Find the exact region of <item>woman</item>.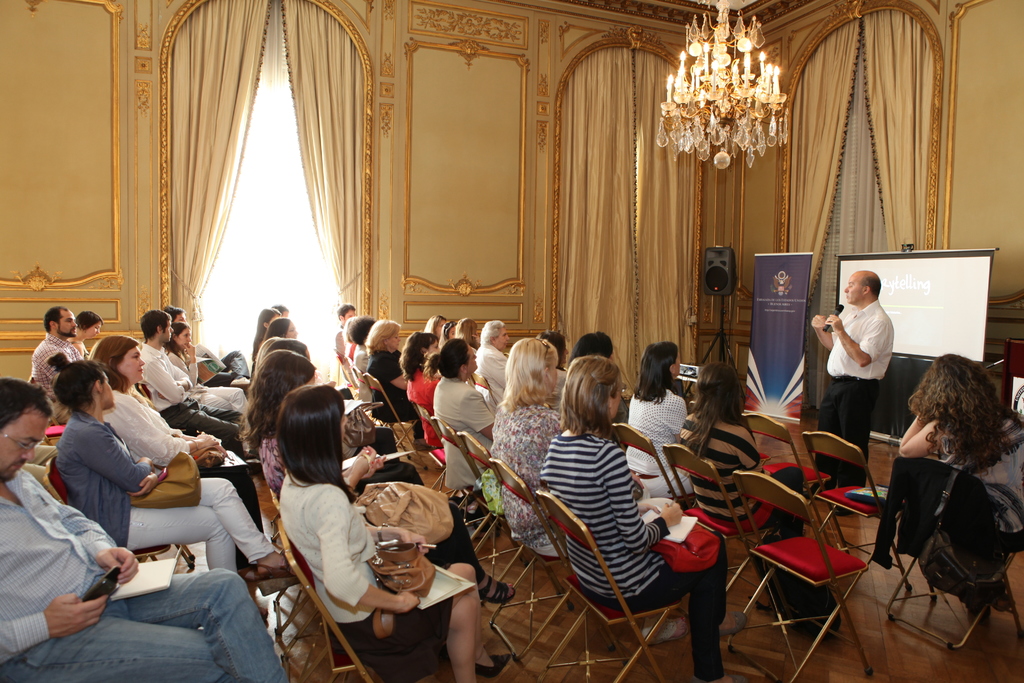
Exact region: (x1=626, y1=338, x2=696, y2=490).
